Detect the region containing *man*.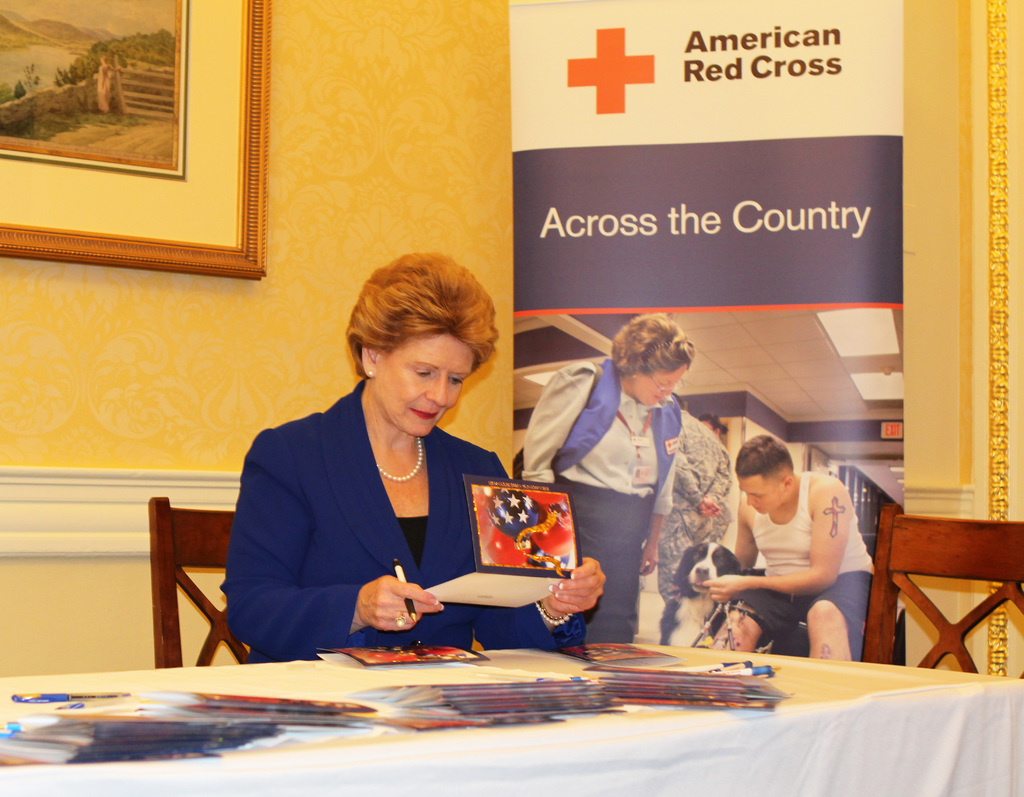
region(705, 440, 884, 660).
